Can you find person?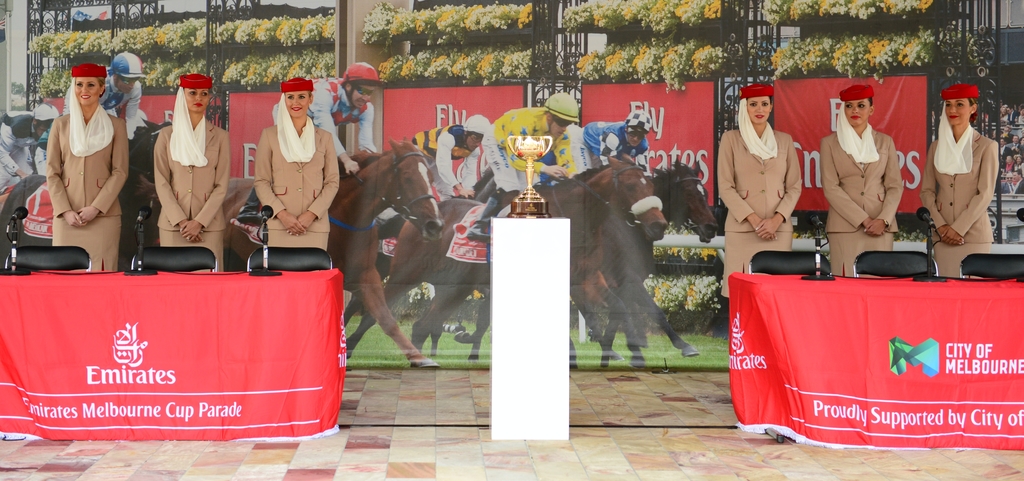
Yes, bounding box: select_region(43, 45, 148, 140).
